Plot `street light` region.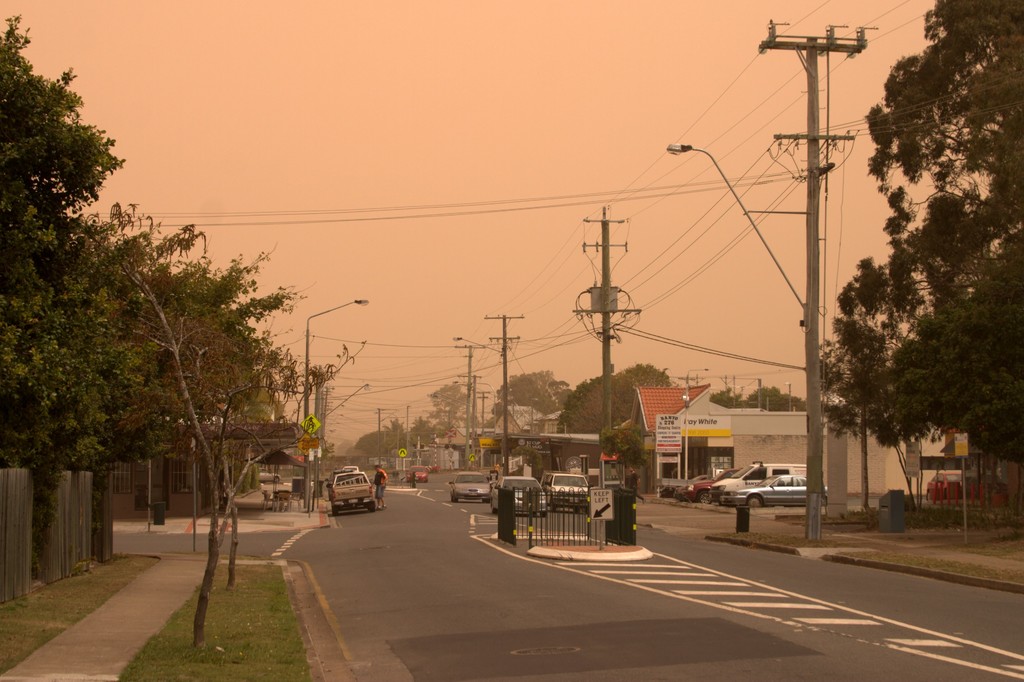
Plotted at l=371, t=411, r=399, b=453.
